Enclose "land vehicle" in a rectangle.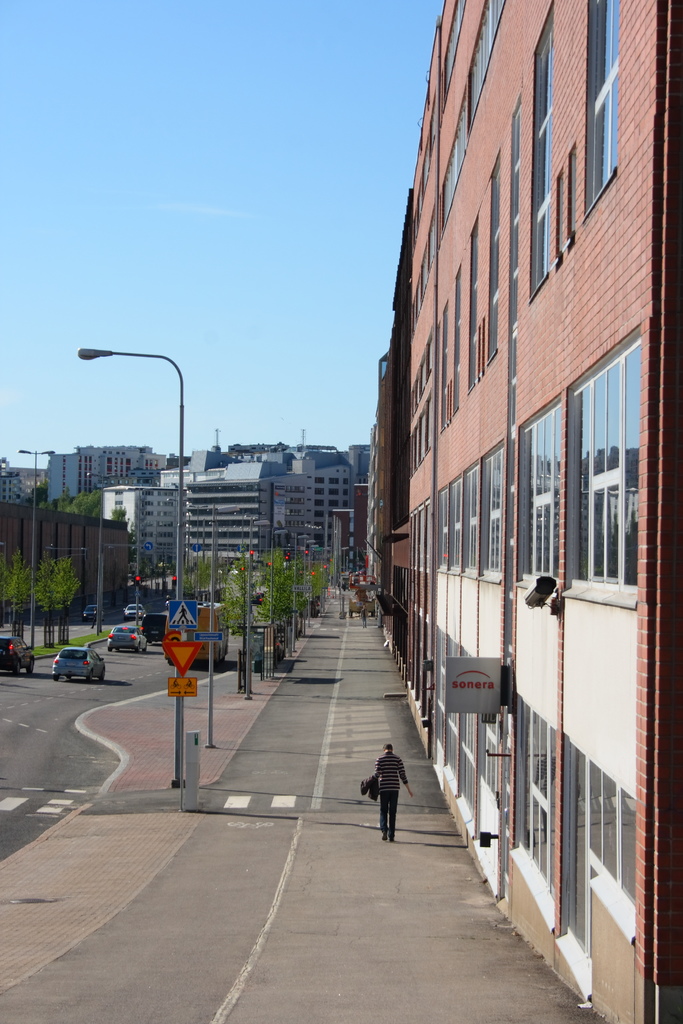
rect(252, 634, 285, 666).
